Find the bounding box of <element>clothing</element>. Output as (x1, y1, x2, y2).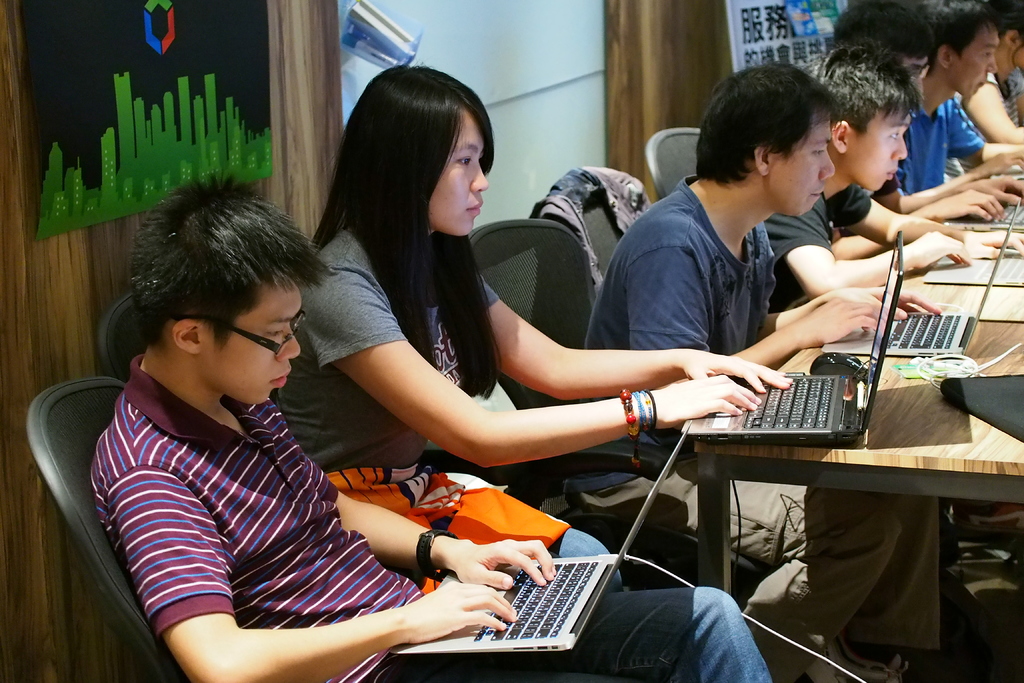
(92, 356, 772, 682).
